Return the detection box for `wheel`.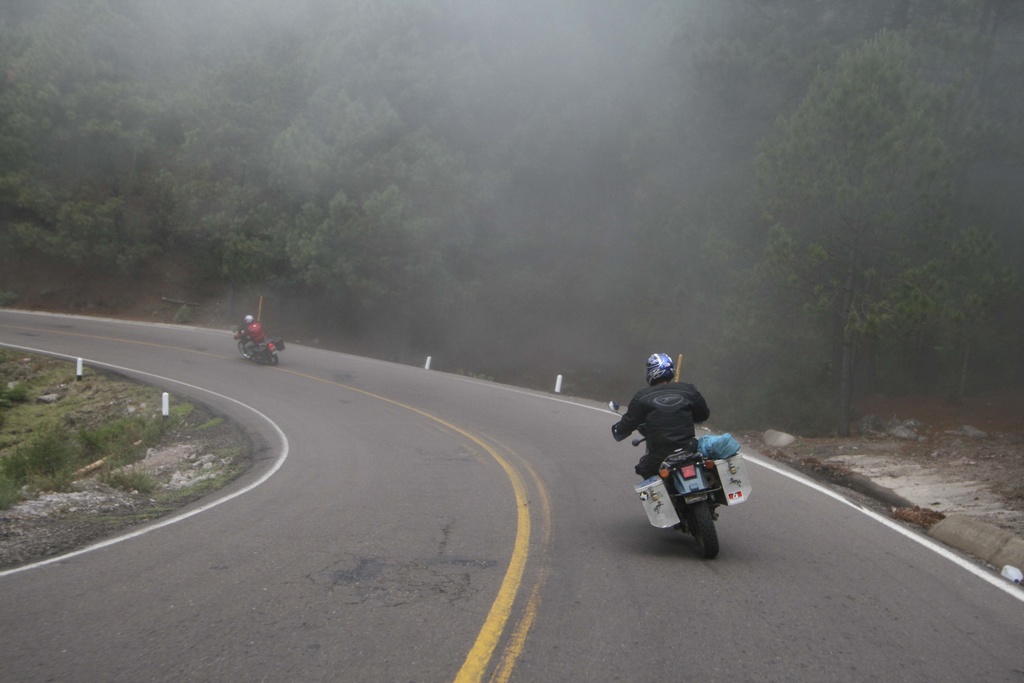
(x1=698, y1=498, x2=723, y2=561).
